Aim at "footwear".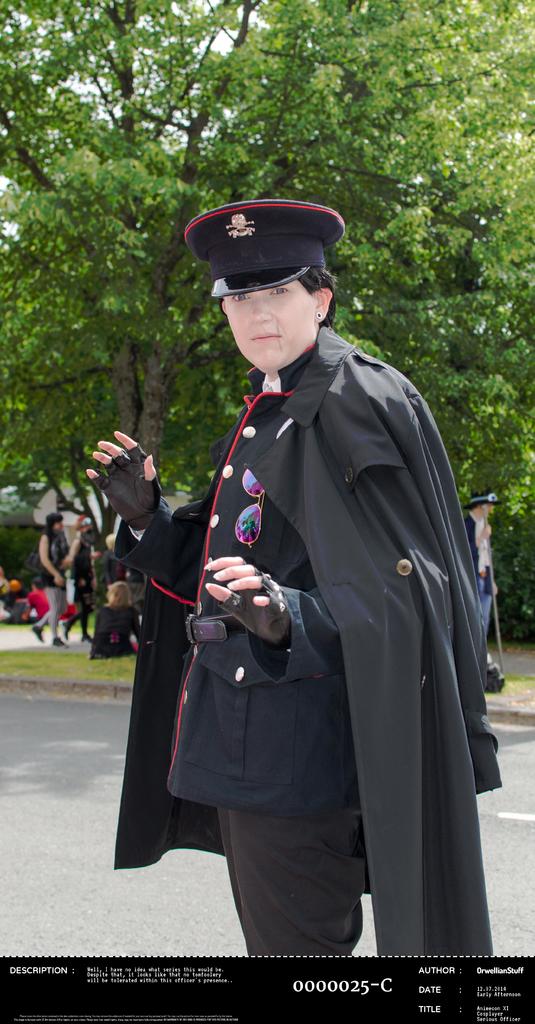
Aimed at [29, 627, 43, 641].
